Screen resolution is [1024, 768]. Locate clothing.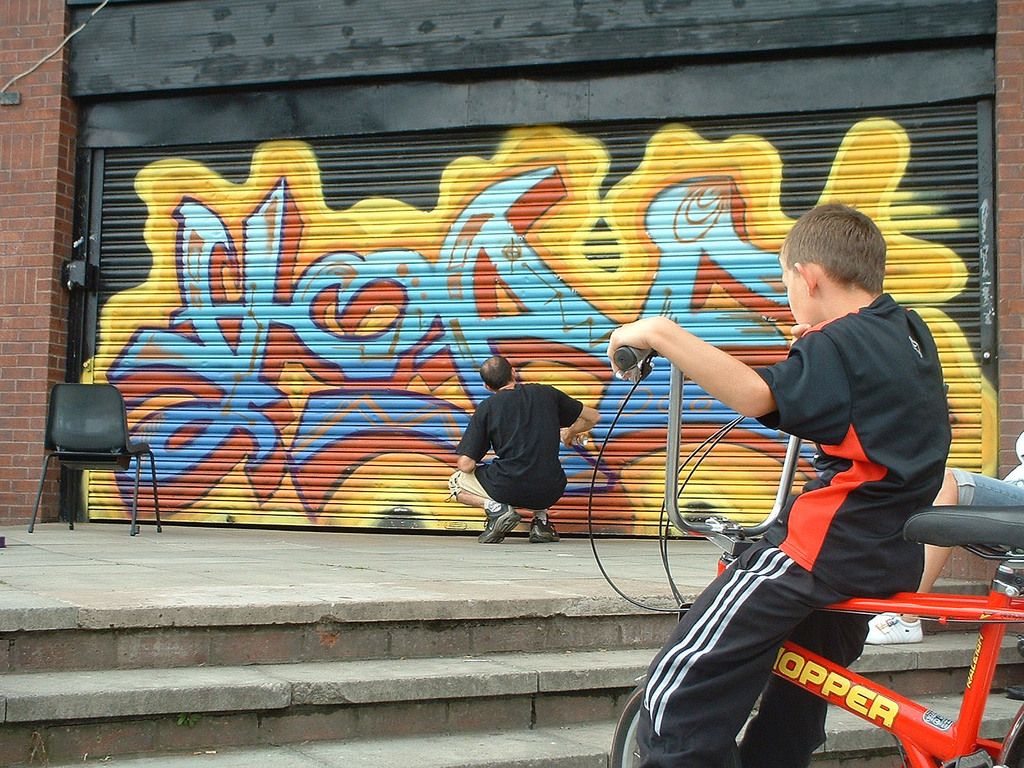
[x1=455, y1=371, x2=589, y2=539].
